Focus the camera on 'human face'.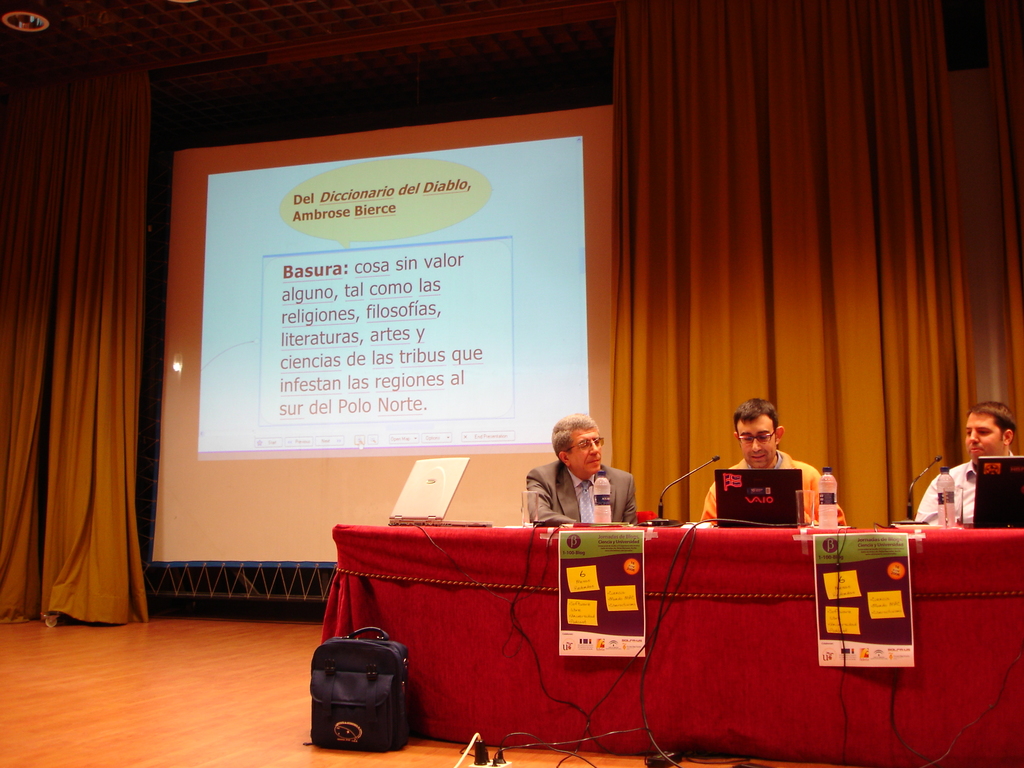
Focus region: region(746, 415, 774, 471).
